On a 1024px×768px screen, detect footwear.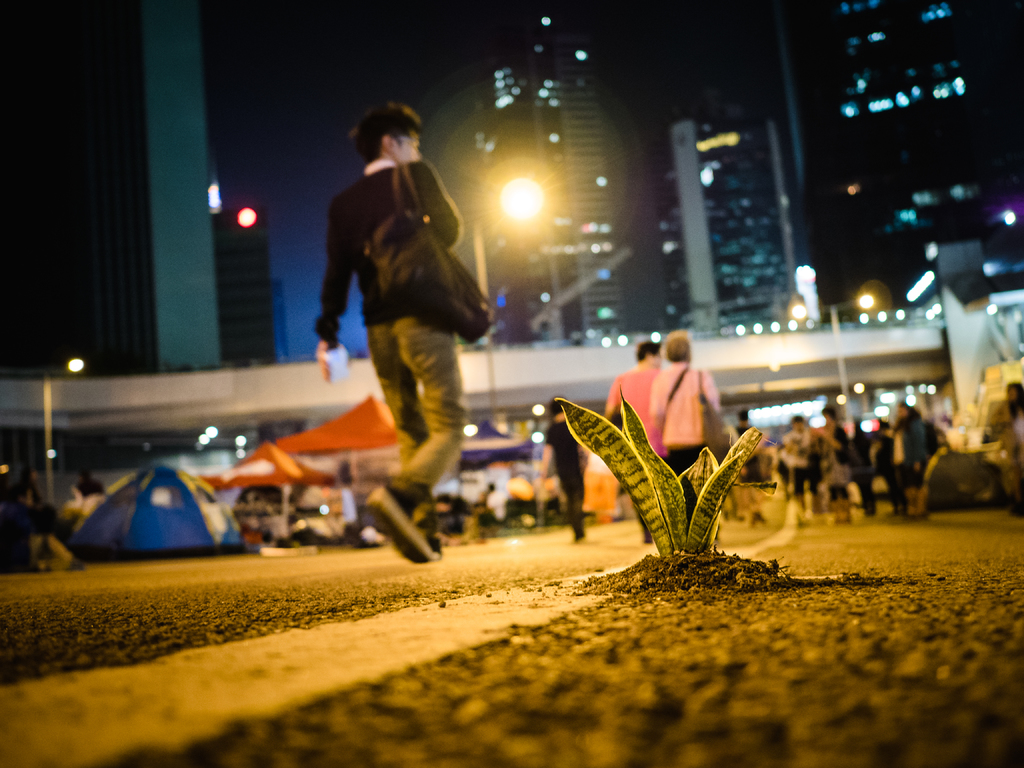
bbox=(423, 535, 445, 549).
